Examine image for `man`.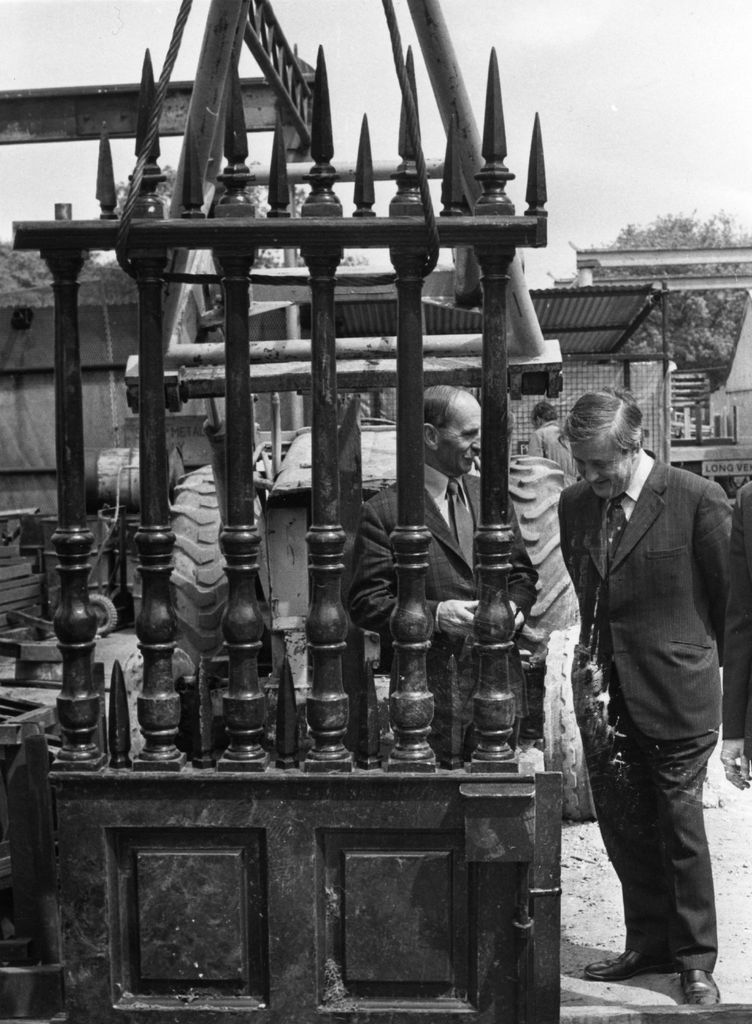
Examination result: rect(557, 385, 734, 1012).
